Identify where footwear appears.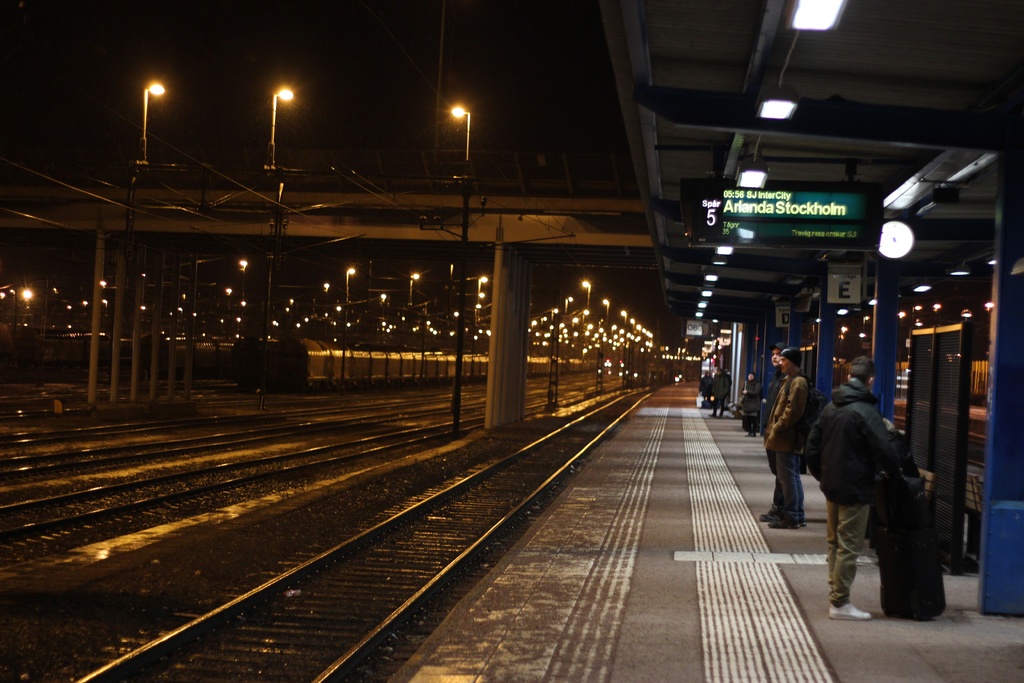
Appears at bbox=[761, 506, 776, 525].
